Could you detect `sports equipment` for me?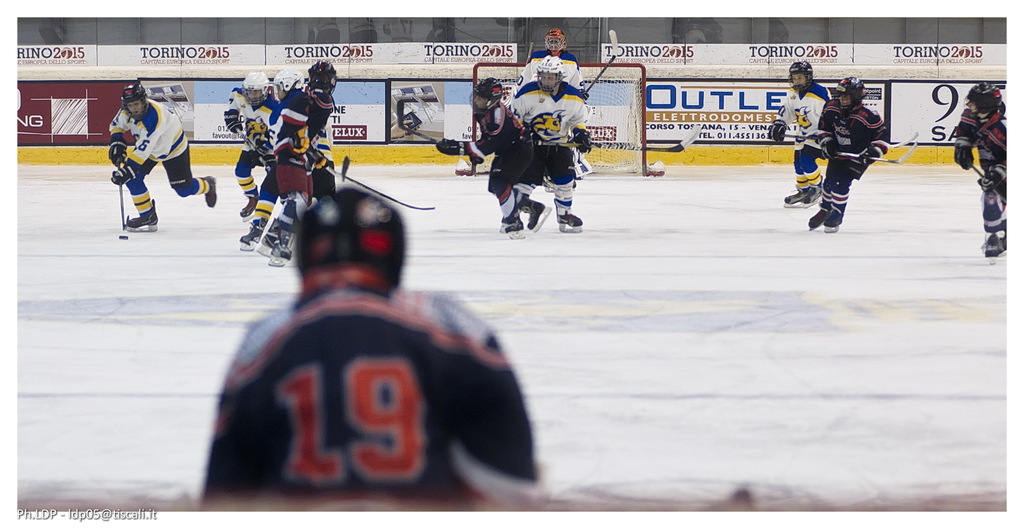
Detection result: 106:142:127:167.
